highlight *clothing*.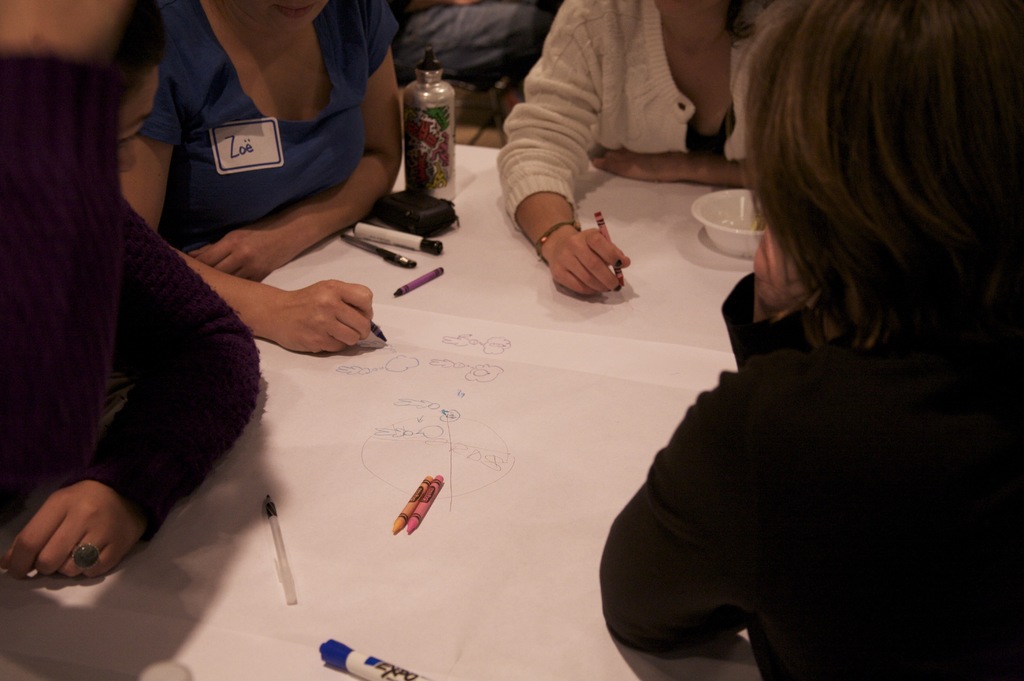
Highlighted region: 1,52,268,535.
